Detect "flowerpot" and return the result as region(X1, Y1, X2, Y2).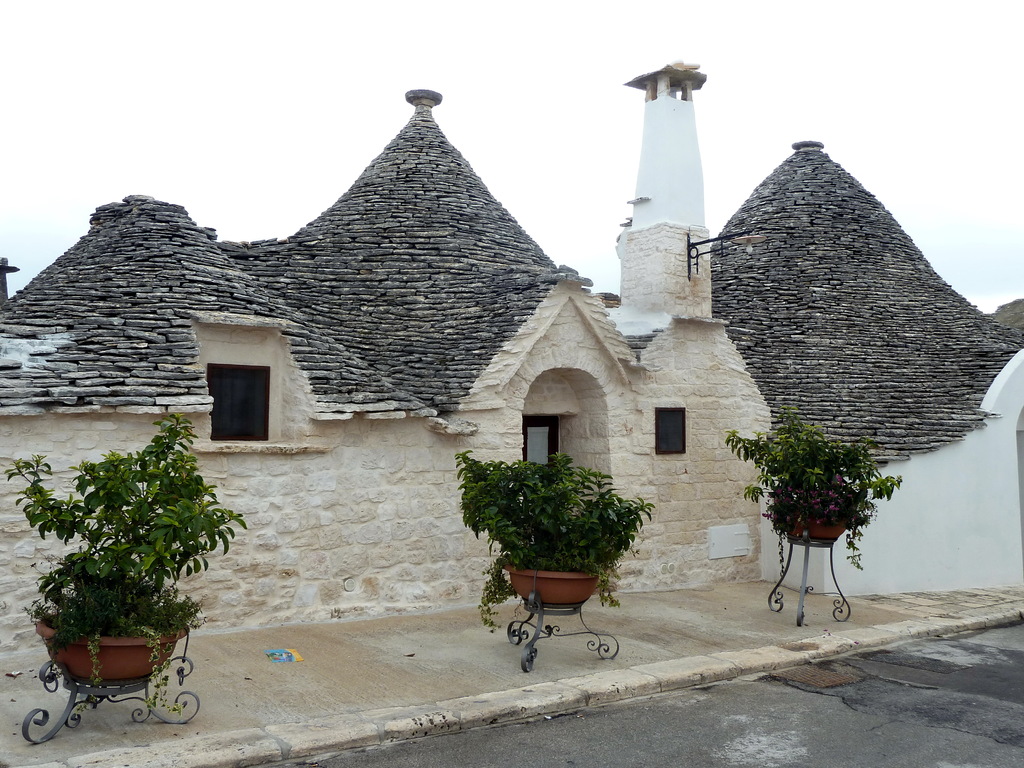
region(762, 515, 851, 542).
